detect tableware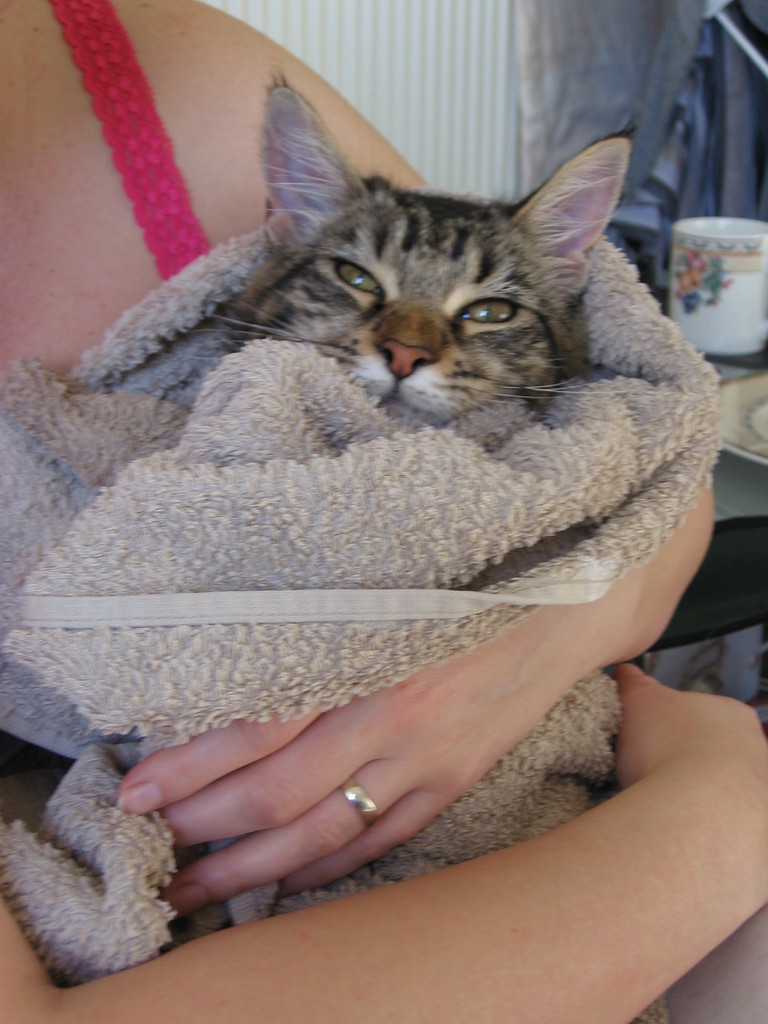
box=[667, 209, 767, 354]
